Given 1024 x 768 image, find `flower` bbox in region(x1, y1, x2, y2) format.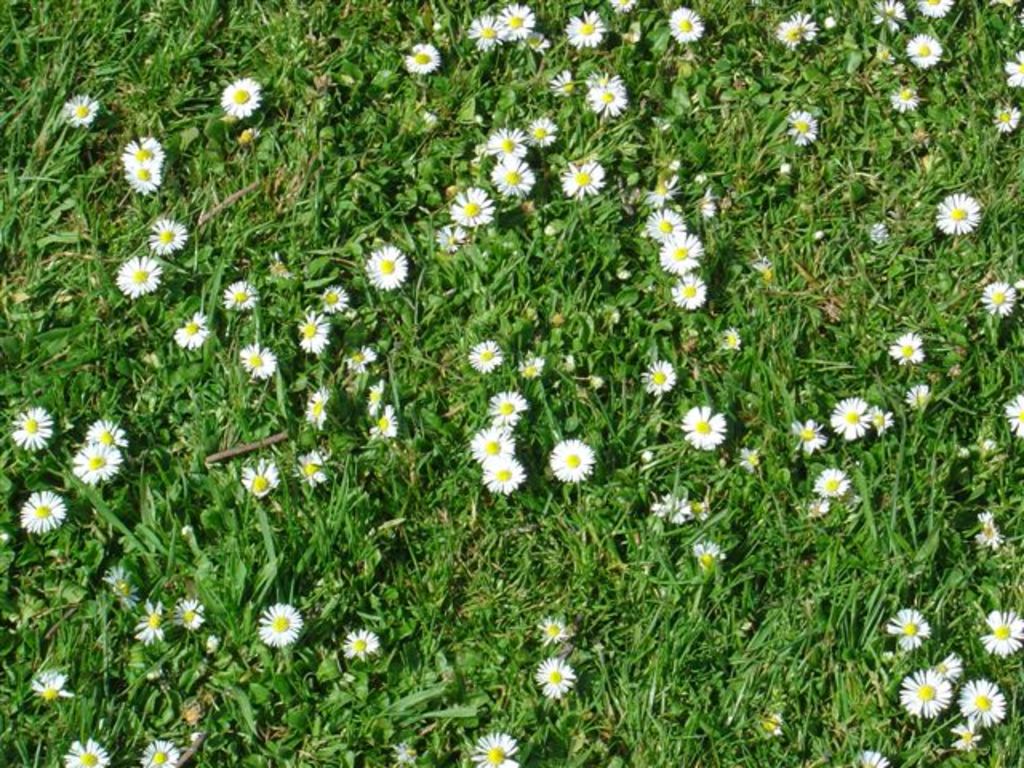
region(494, 0, 536, 38).
